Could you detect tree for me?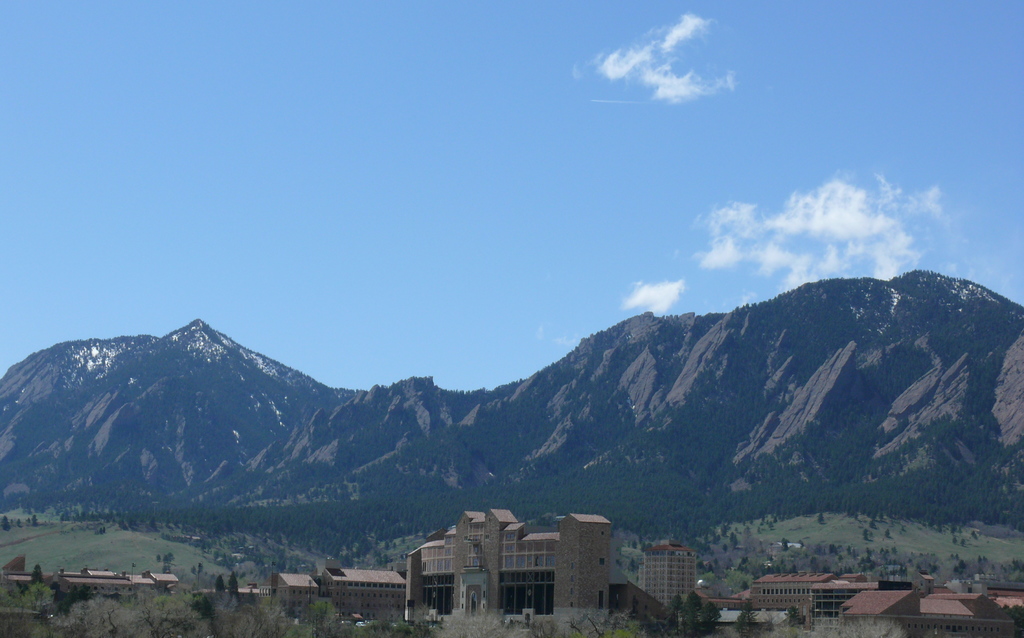
Detection result: 782 604 806 628.
